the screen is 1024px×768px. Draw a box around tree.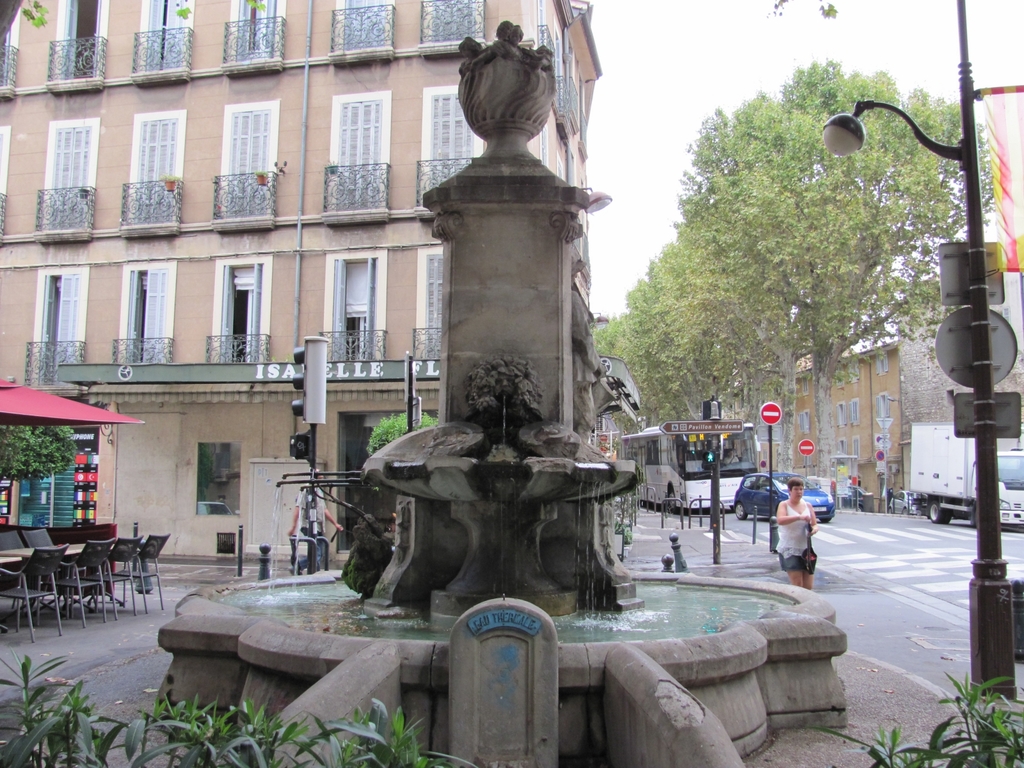
x1=0 y1=0 x2=59 y2=50.
